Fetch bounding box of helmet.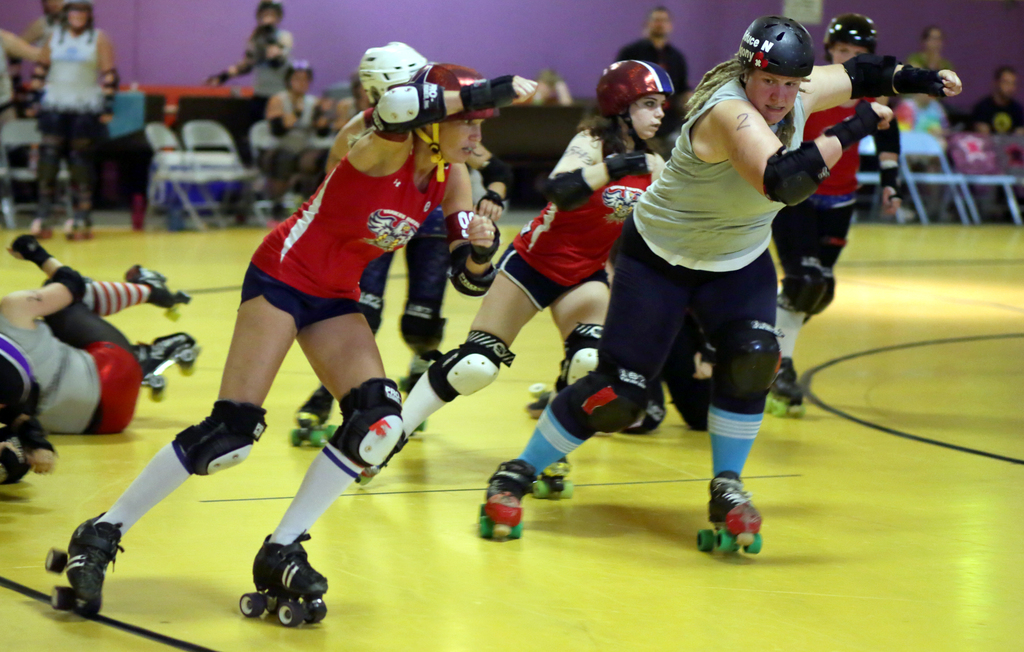
Bbox: crop(602, 54, 681, 133).
